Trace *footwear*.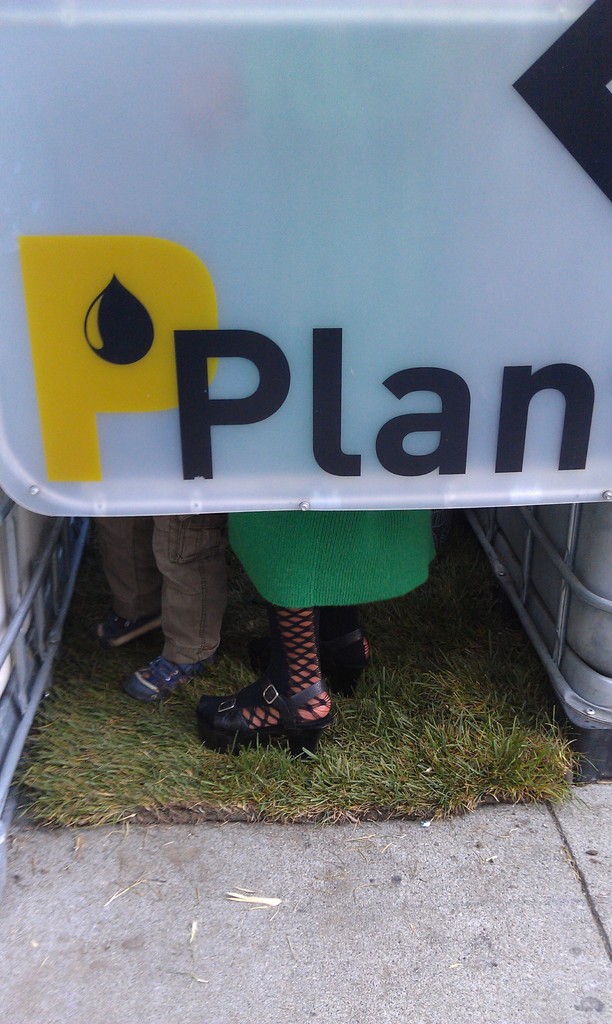
Traced to (left=319, top=617, right=358, bottom=680).
